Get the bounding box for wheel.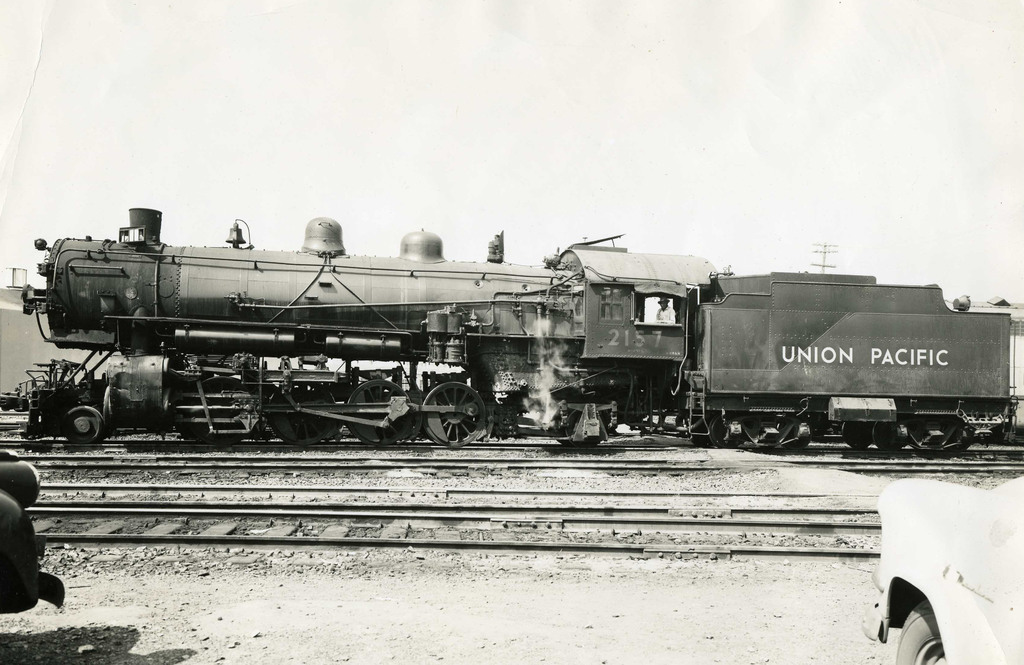
173, 374, 252, 444.
